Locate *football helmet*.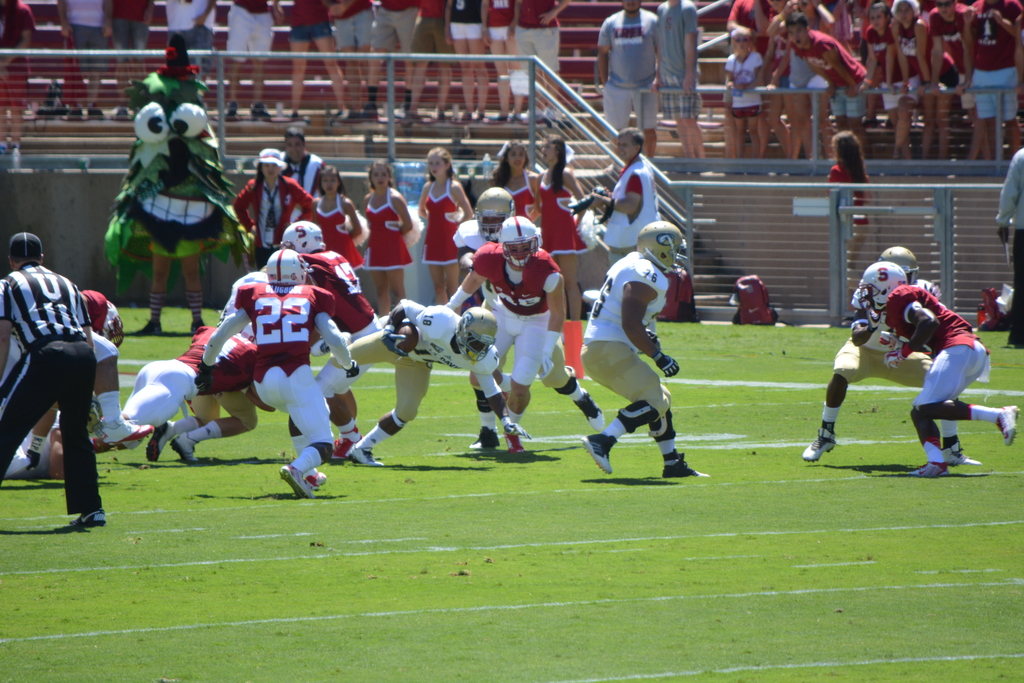
Bounding box: detection(452, 306, 499, 362).
